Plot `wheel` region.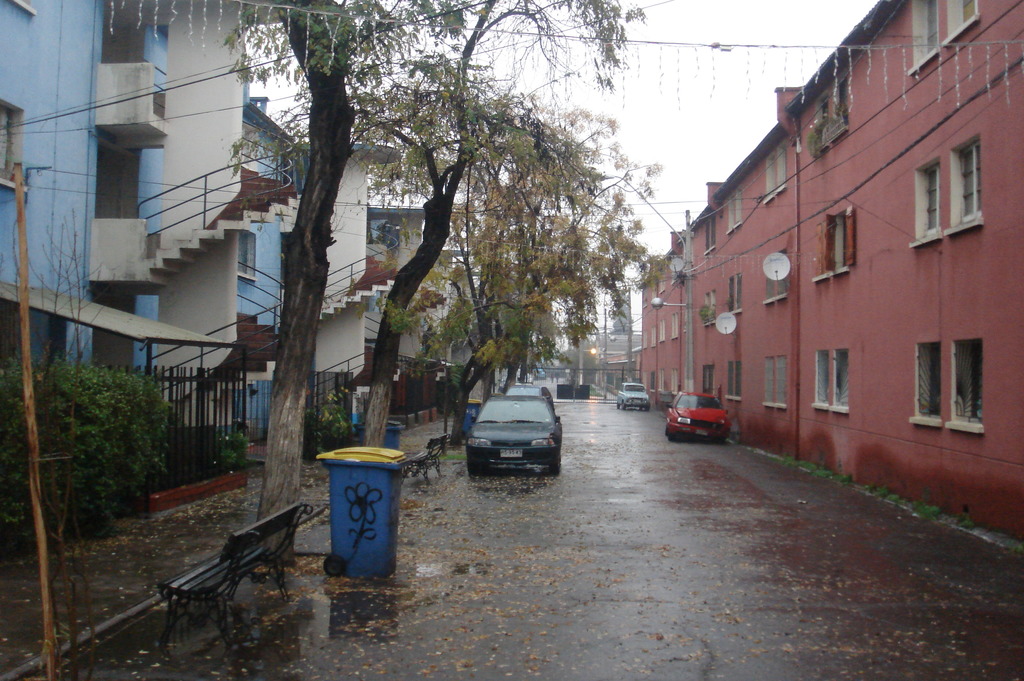
Plotted at <region>466, 461, 483, 474</region>.
